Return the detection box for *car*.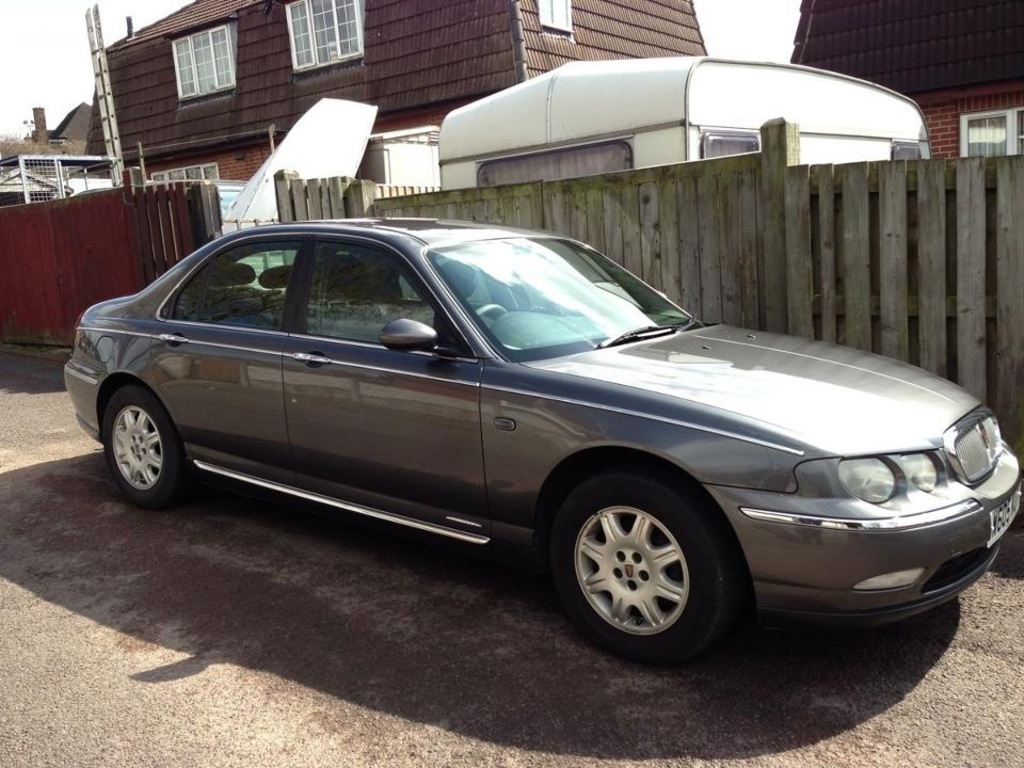
<box>63,214,1019,667</box>.
